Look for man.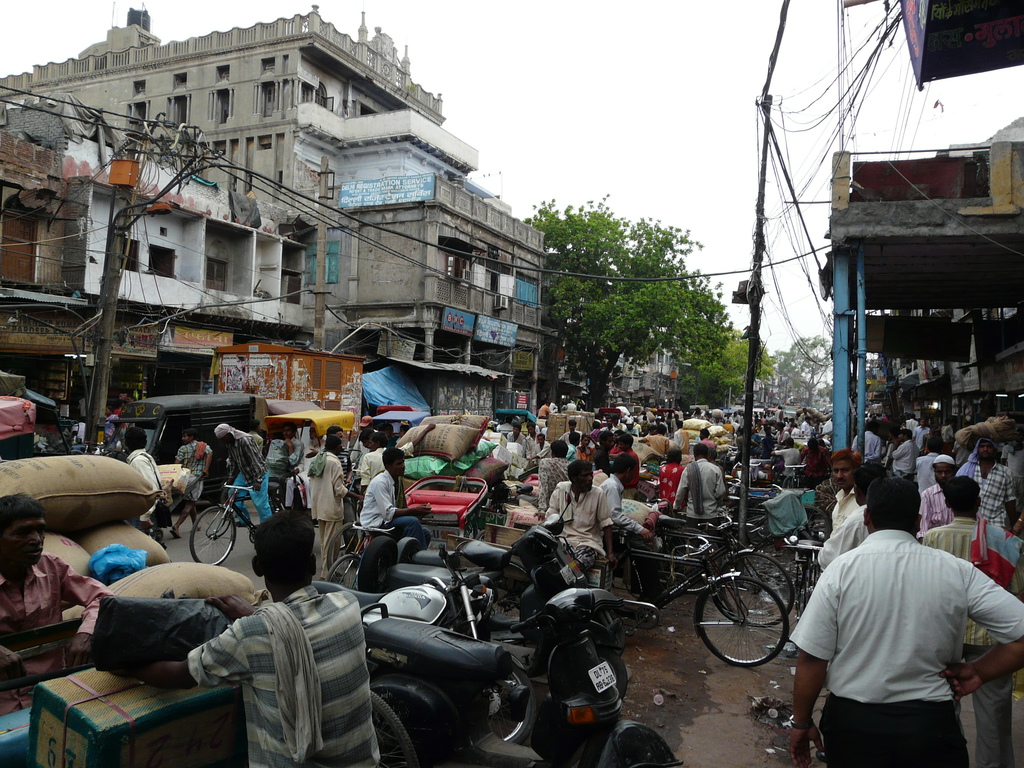
Found: <bbox>124, 425, 160, 534</bbox>.
